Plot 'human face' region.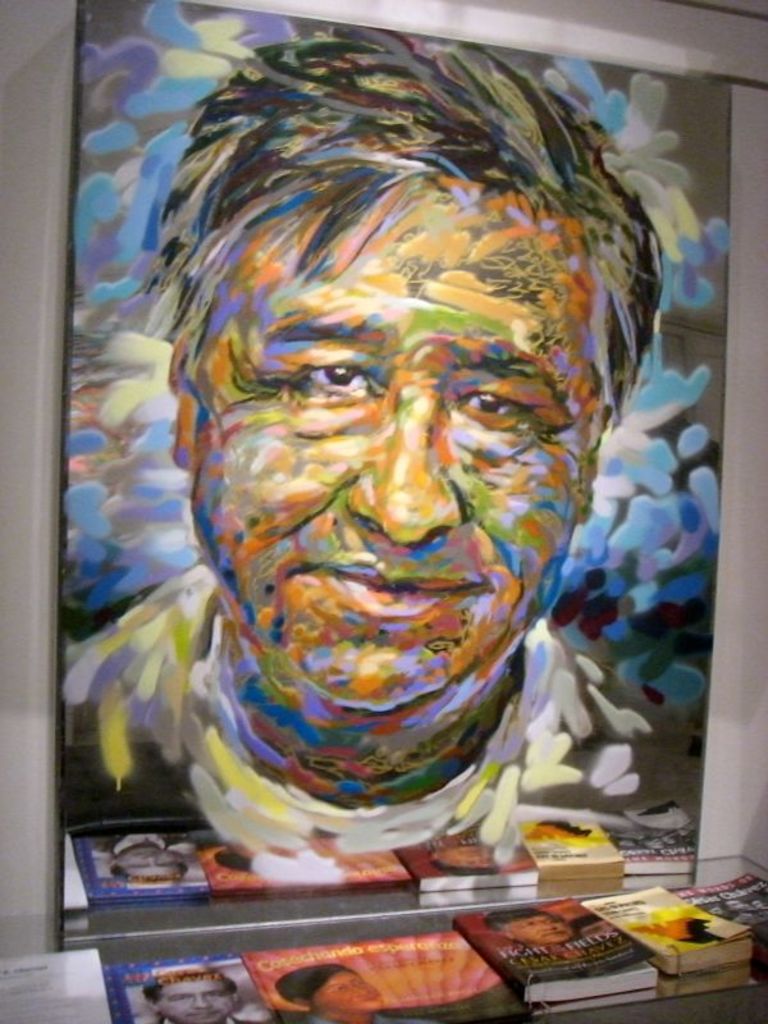
Plotted at l=189, t=174, r=602, b=708.
